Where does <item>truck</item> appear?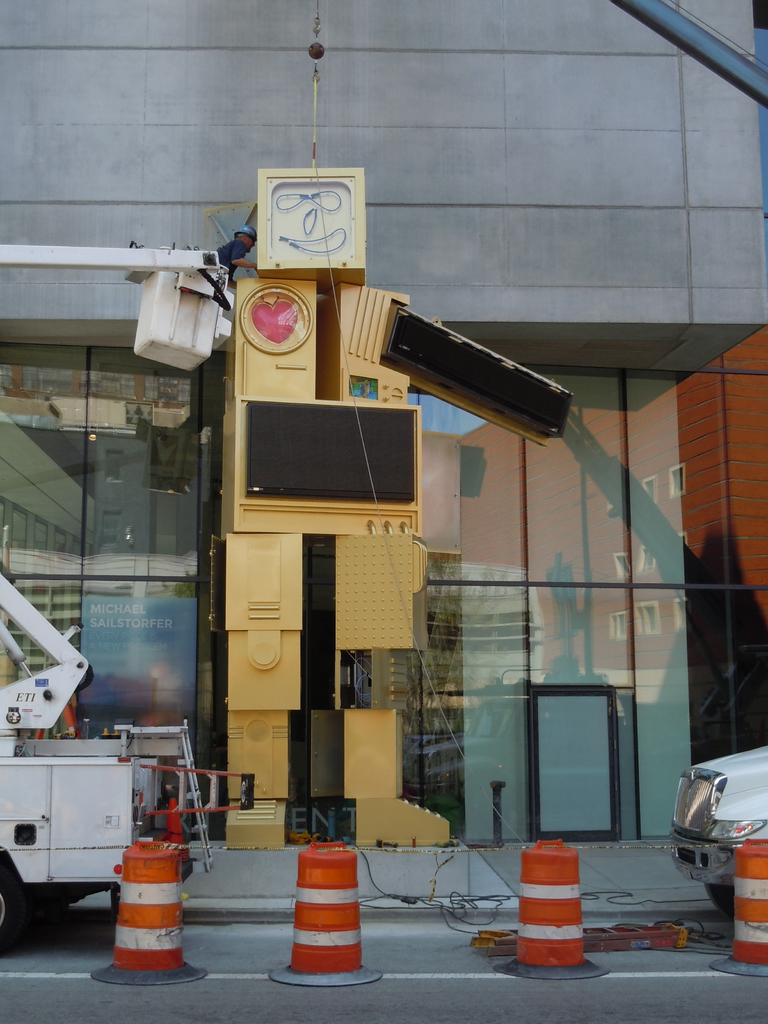
Appears at x1=6 y1=702 x2=196 y2=942.
